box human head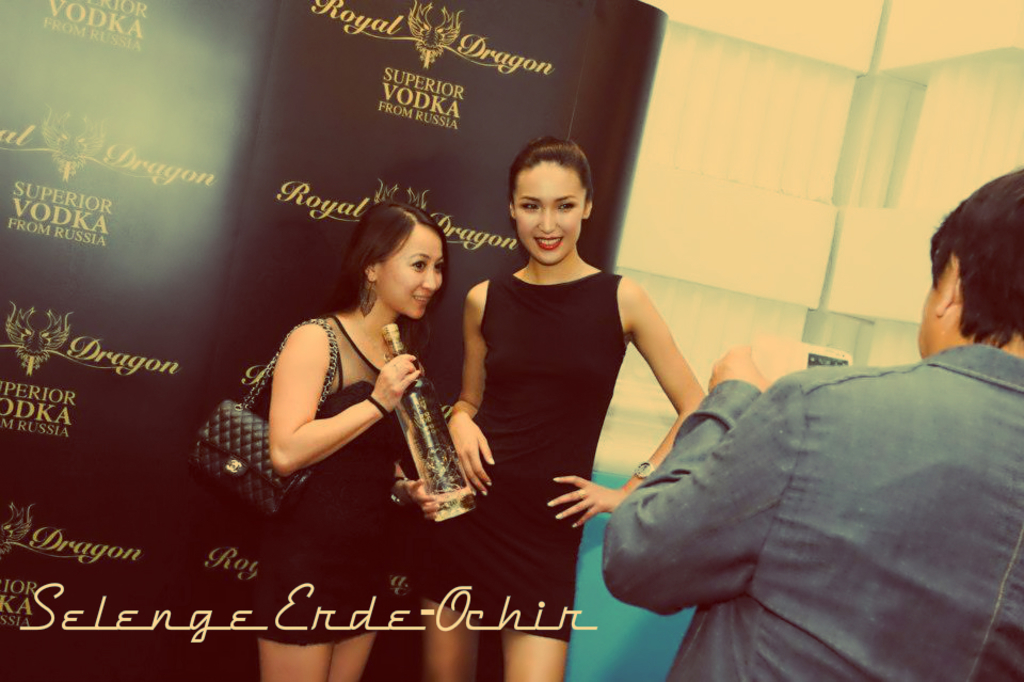
detection(510, 136, 593, 264)
